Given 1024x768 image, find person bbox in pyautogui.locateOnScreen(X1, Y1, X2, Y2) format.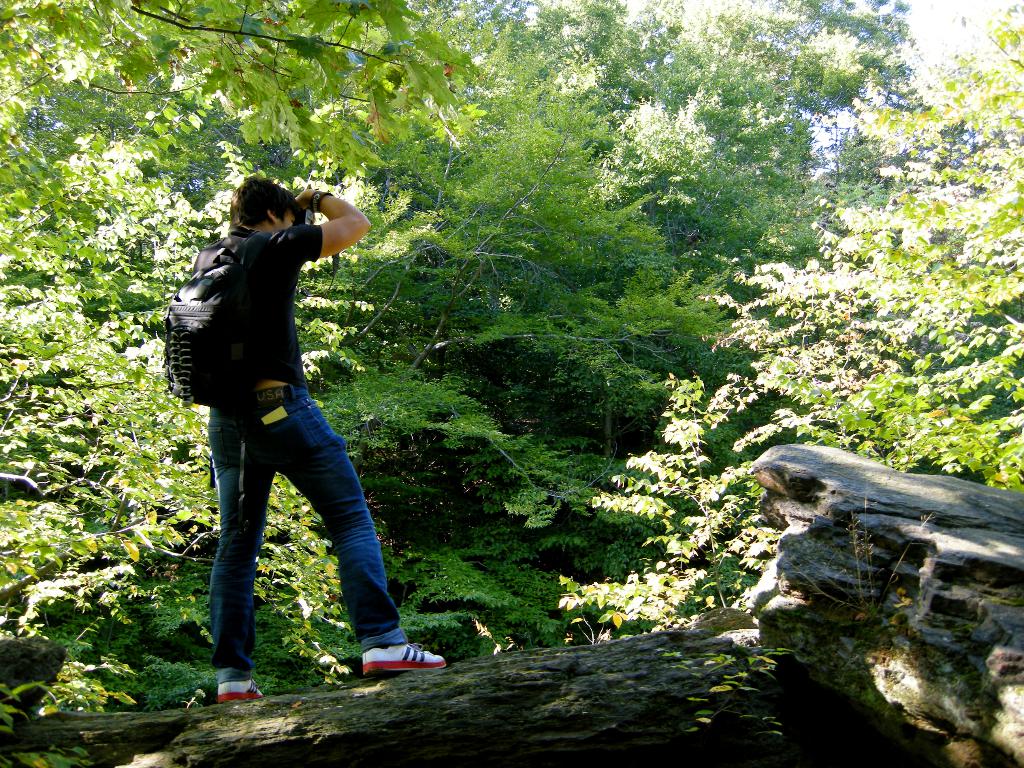
pyautogui.locateOnScreen(164, 148, 405, 691).
